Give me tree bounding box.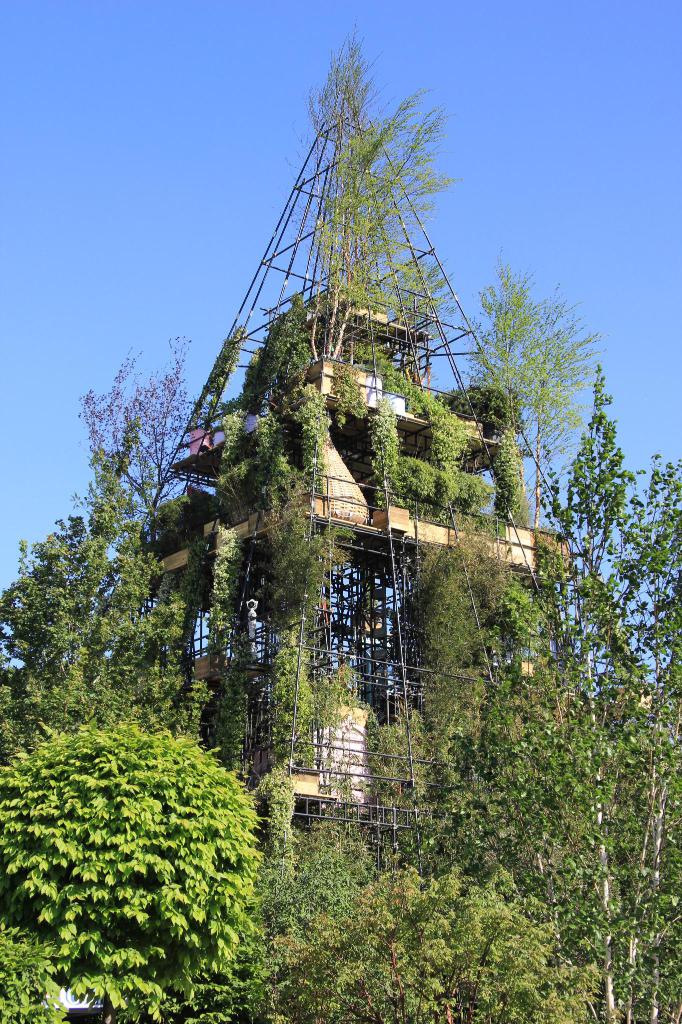
region(409, 389, 660, 959).
